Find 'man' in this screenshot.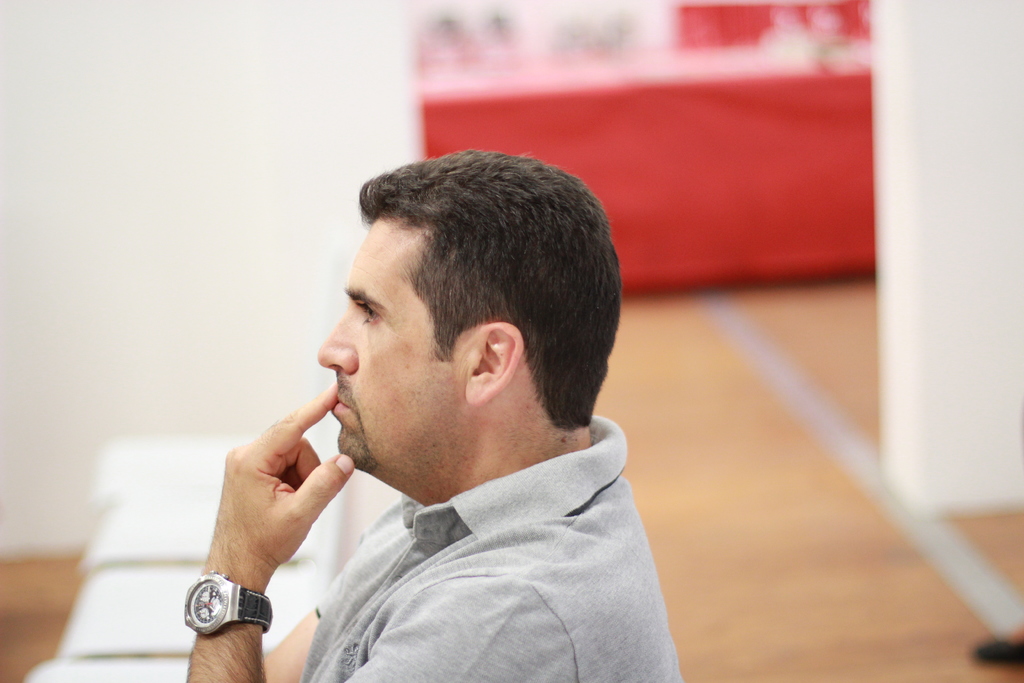
The bounding box for 'man' is rect(192, 146, 684, 682).
